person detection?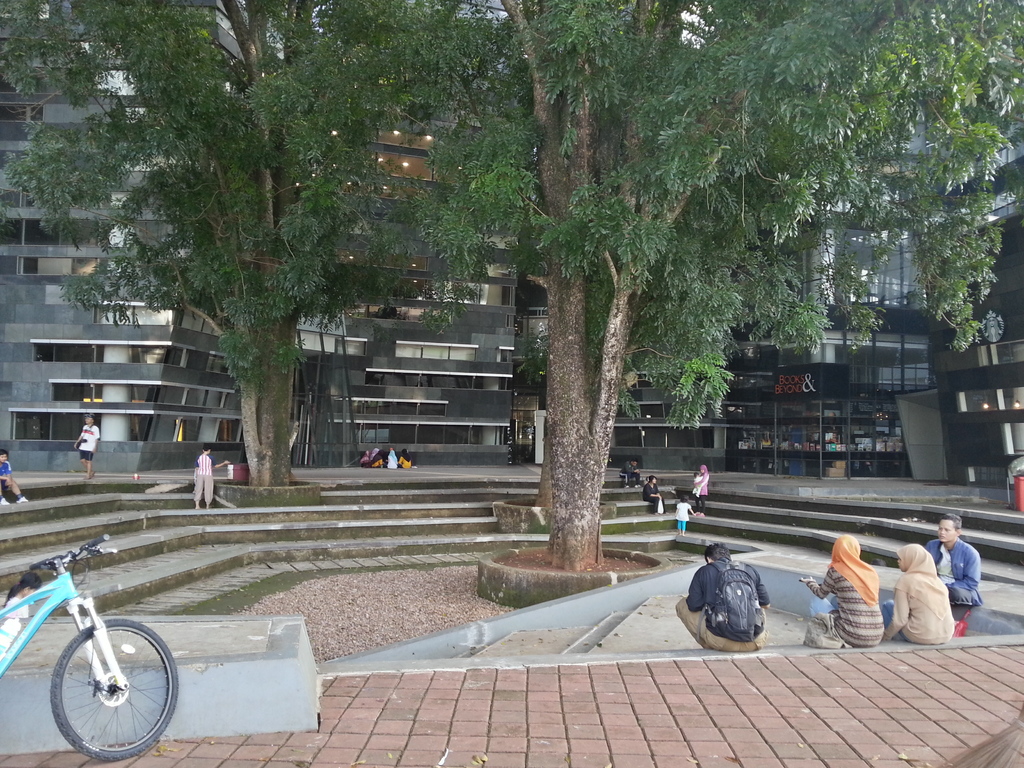
bbox(0, 447, 33, 504)
